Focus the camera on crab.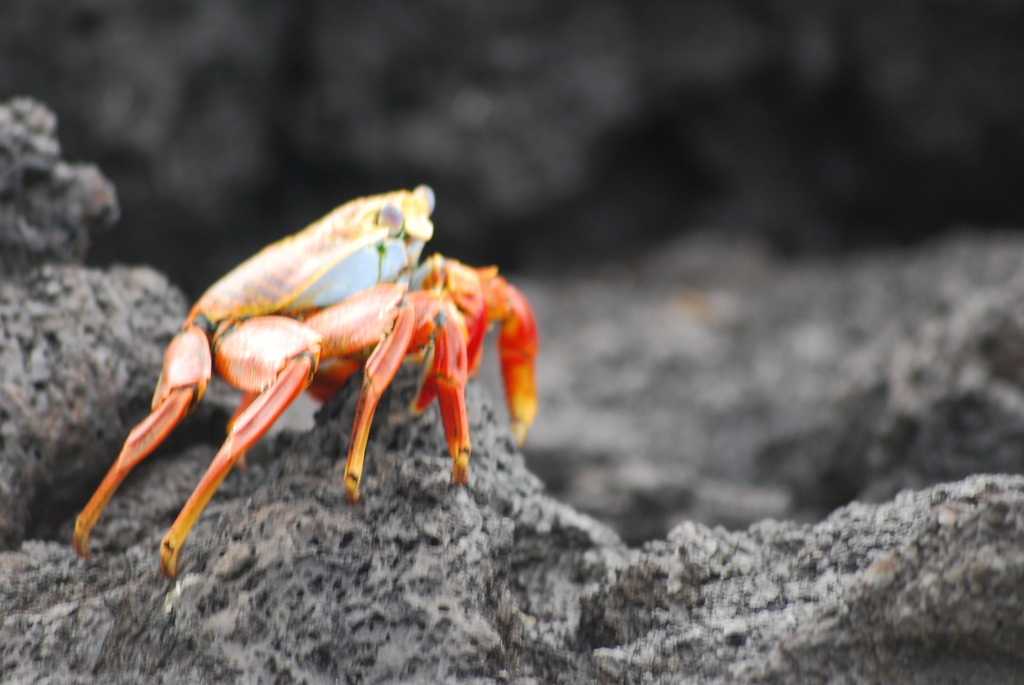
Focus region: pyautogui.locateOnScreen(70, 186, 538, 579).
